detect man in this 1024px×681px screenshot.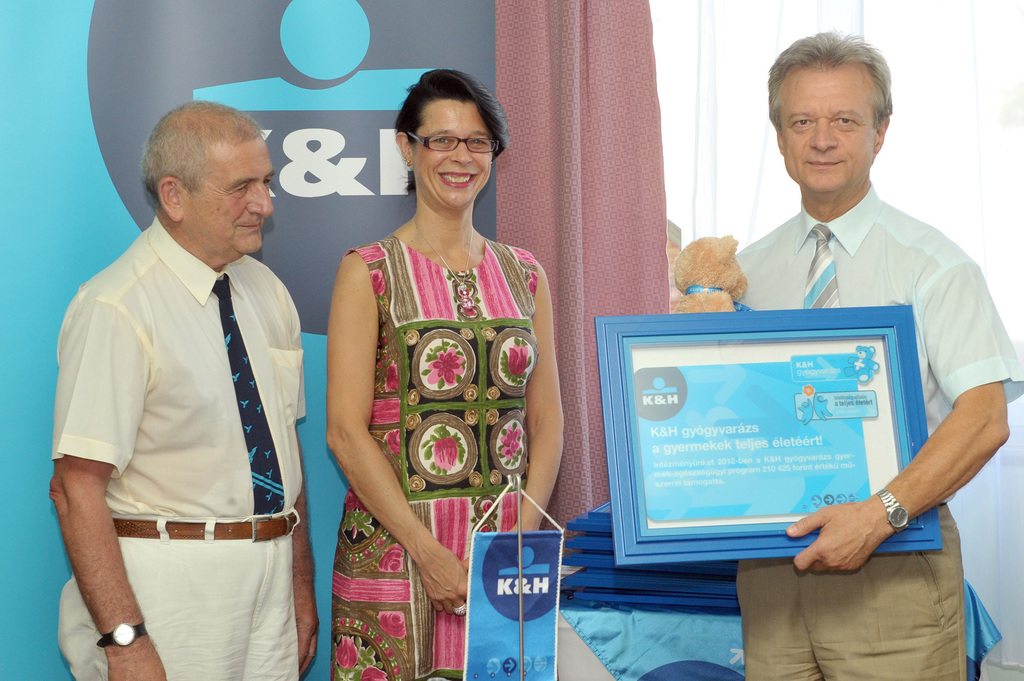
Detection: <box>54,79,332,665</box>.
